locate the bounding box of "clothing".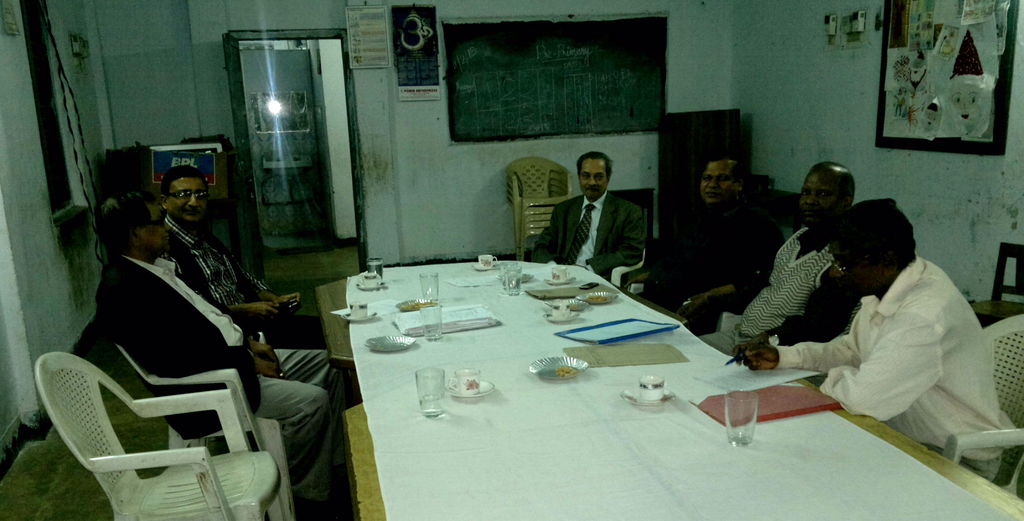
Bounding box: l=95, t=257, r=351, b=520.
